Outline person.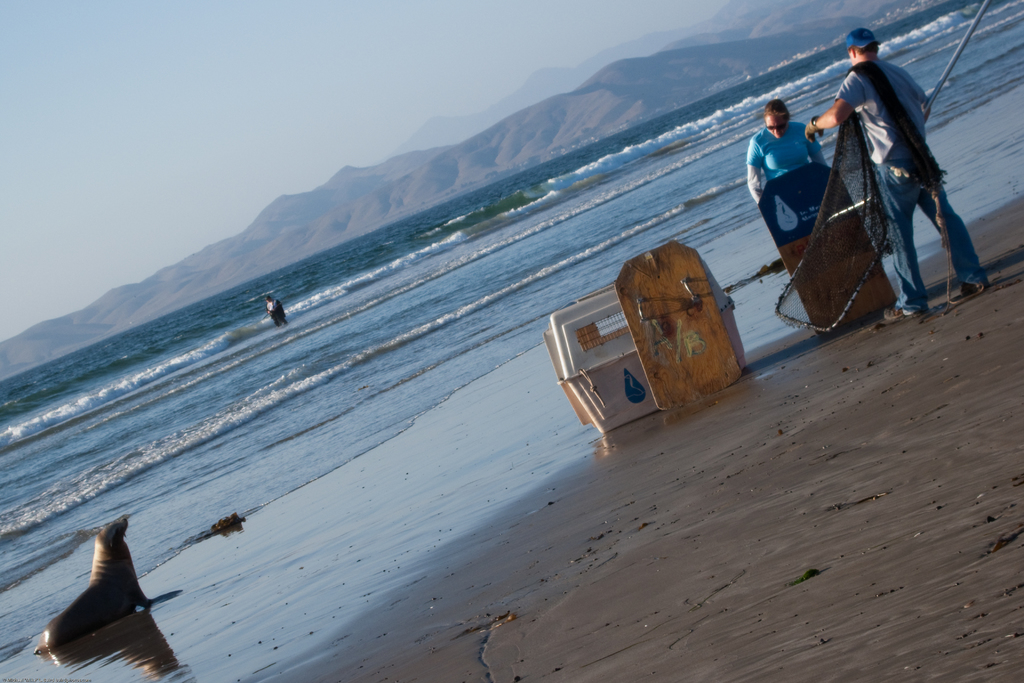
Outline: 747 99 826 210.
